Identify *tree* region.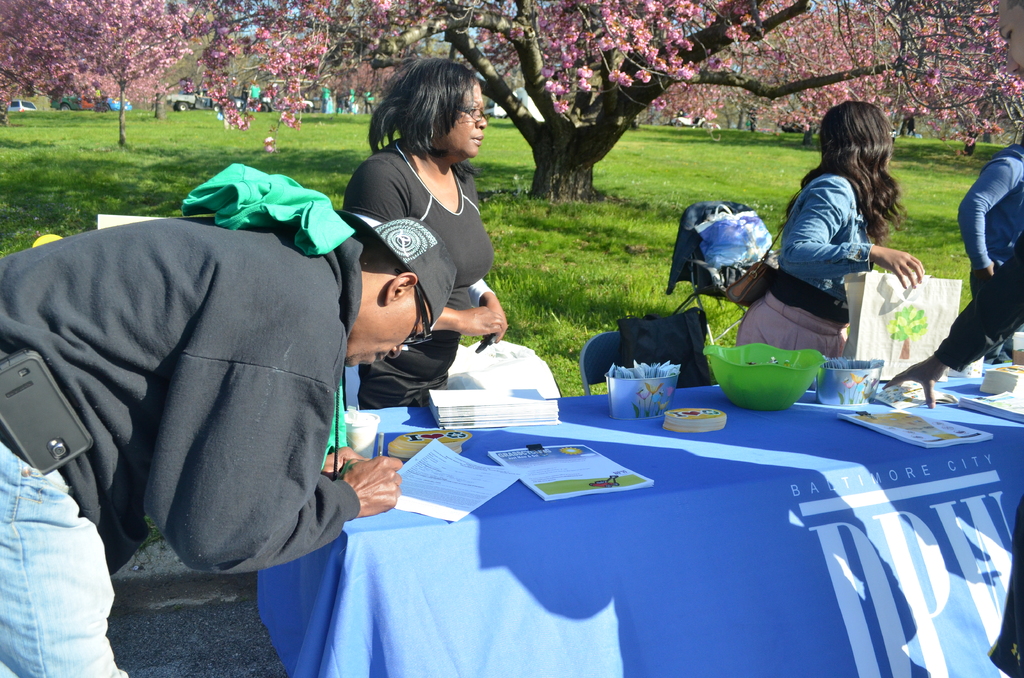
Region: {"x1": 188, "y1": 0, "x2": 1023, "y2": 204}.
